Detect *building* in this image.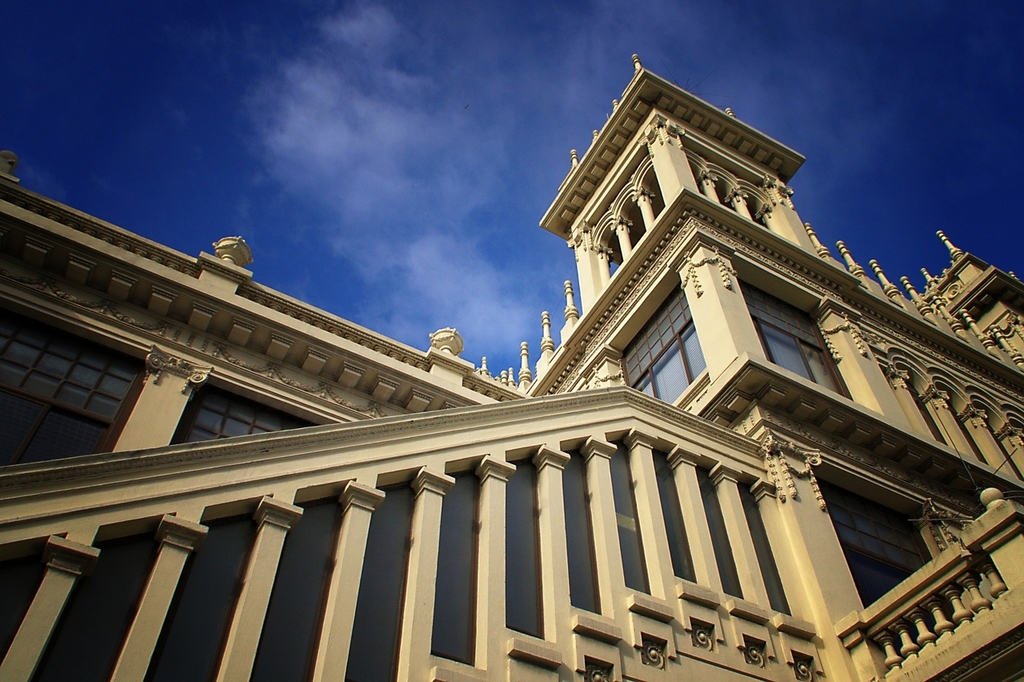
Detection: bbox=[1, 50, 1023, 680].
